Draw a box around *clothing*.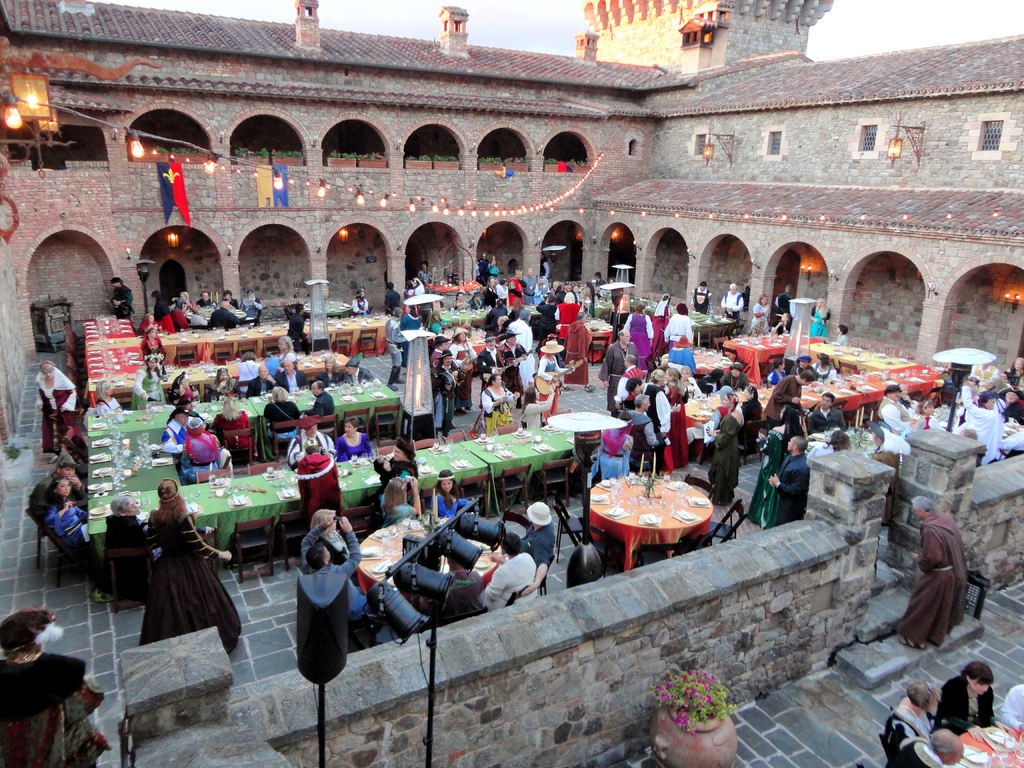
565:316:586:383.
